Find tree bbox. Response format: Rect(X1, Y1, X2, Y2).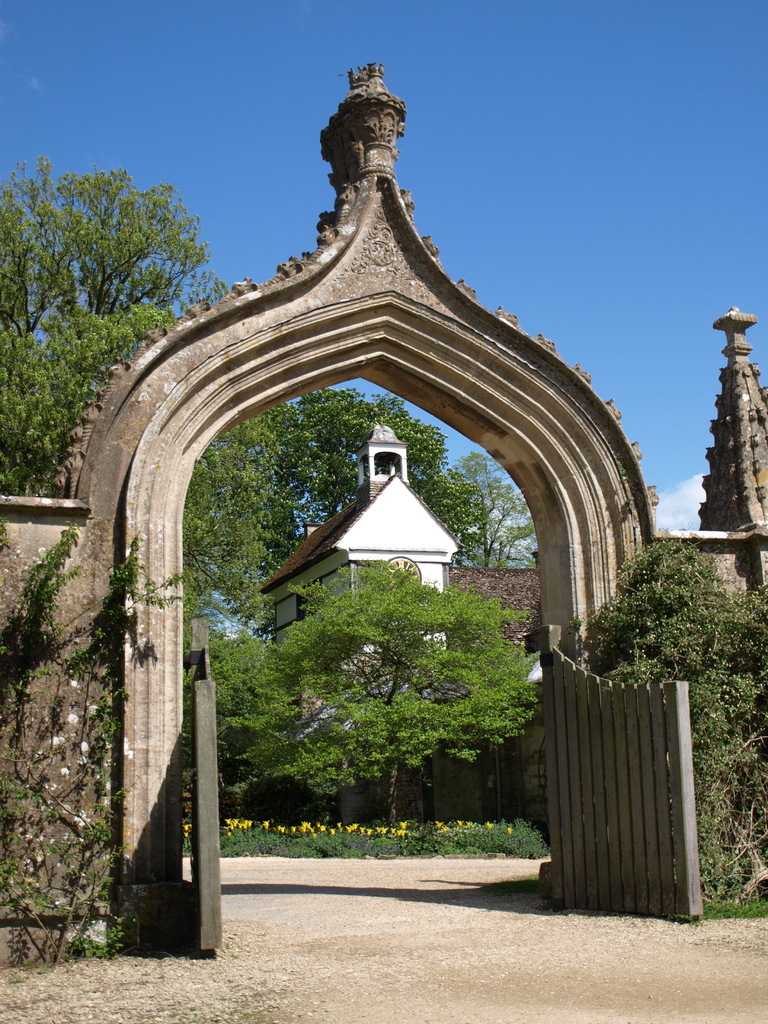
Rect(449, 450, 538, 570).
